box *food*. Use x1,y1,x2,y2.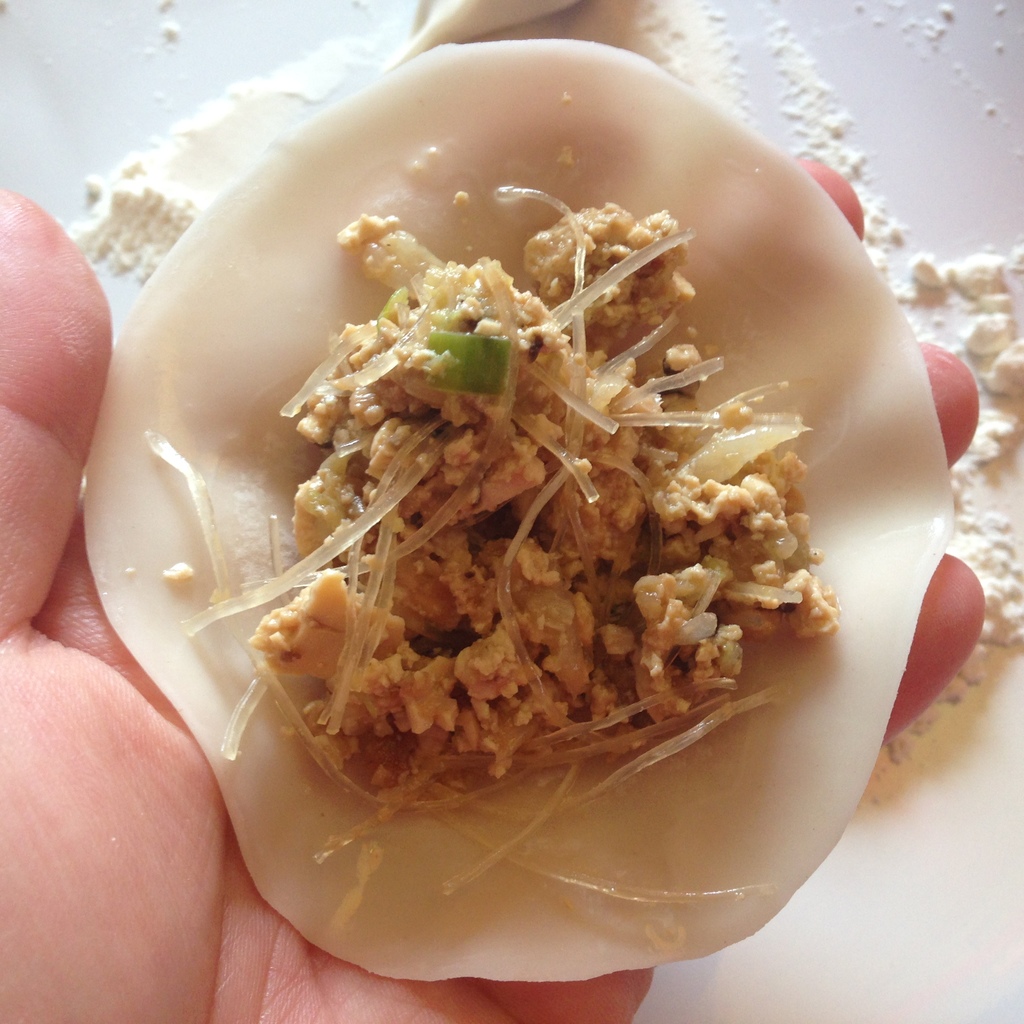
836,218,1023,826.
